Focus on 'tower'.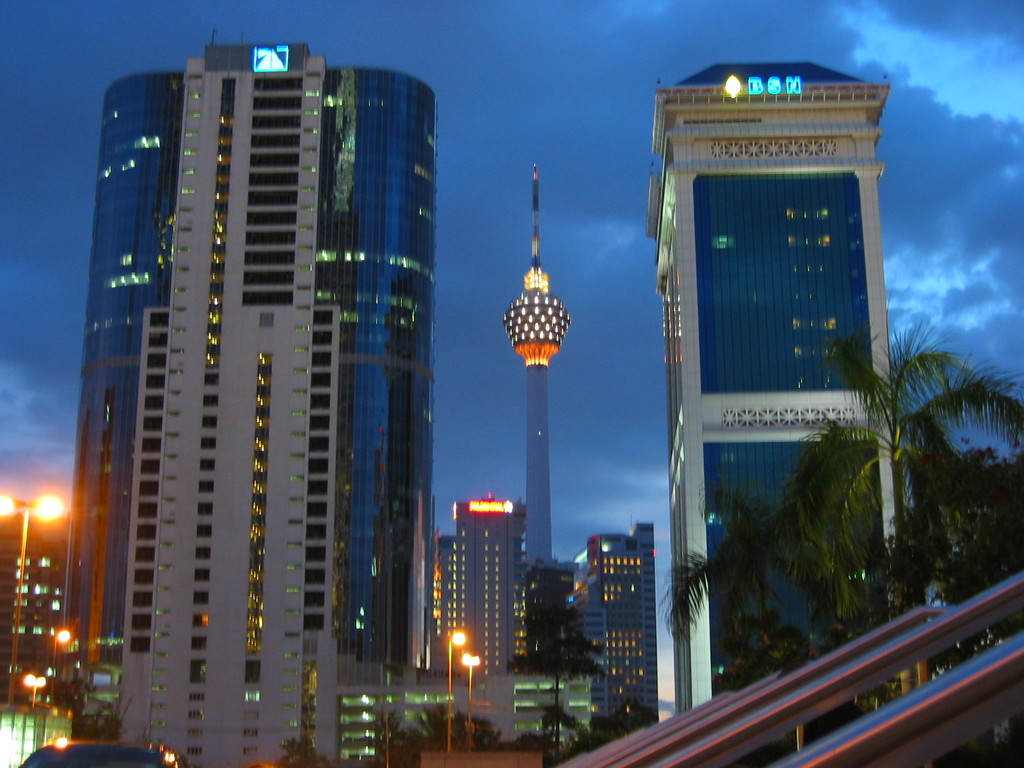
Focused at box(42, 0, 456, 767).
